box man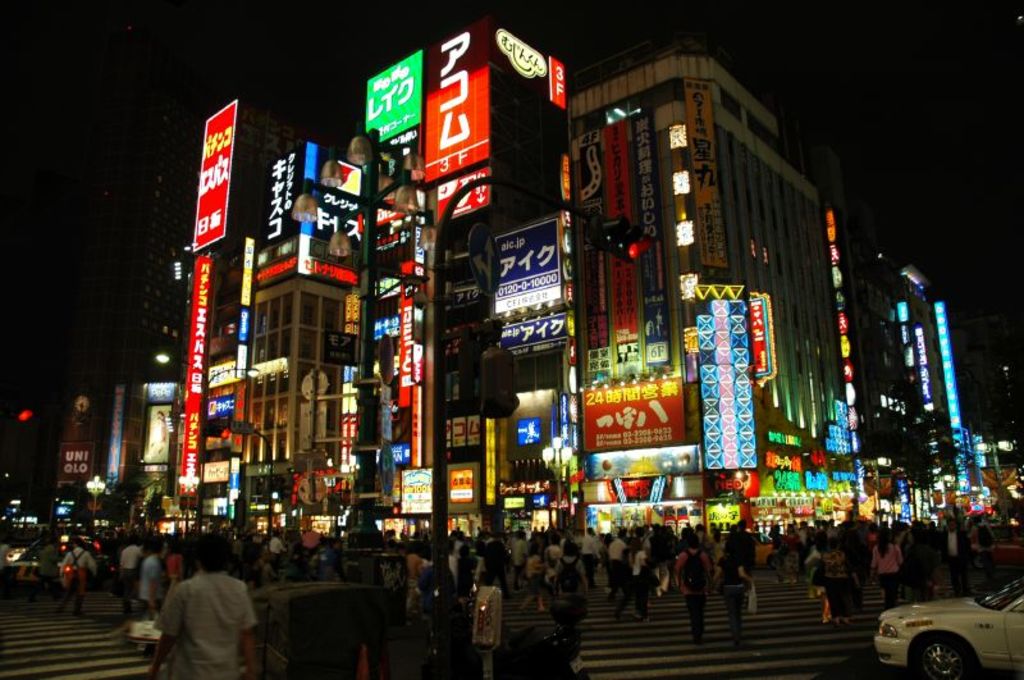
(796, 520, 814, 546)
